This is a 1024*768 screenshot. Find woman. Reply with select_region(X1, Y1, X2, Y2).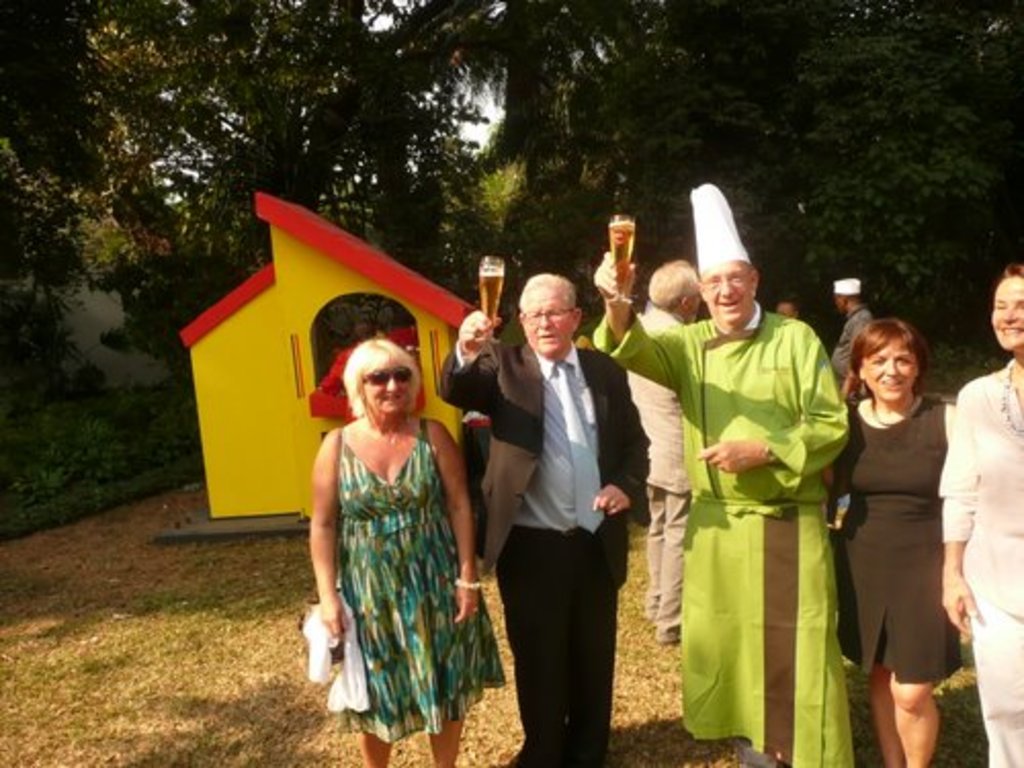
select_region(303, 291, 485, 758).
